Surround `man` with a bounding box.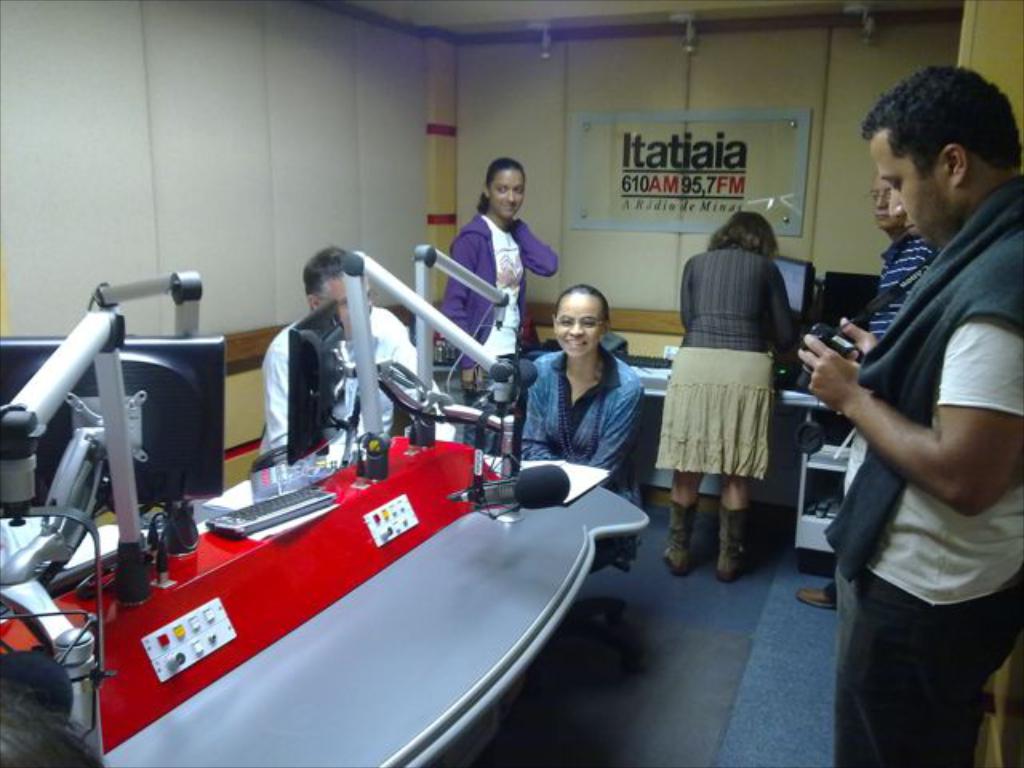
{"x1": 258, "y1": 242, "x2": 462, "y2": 464}.
